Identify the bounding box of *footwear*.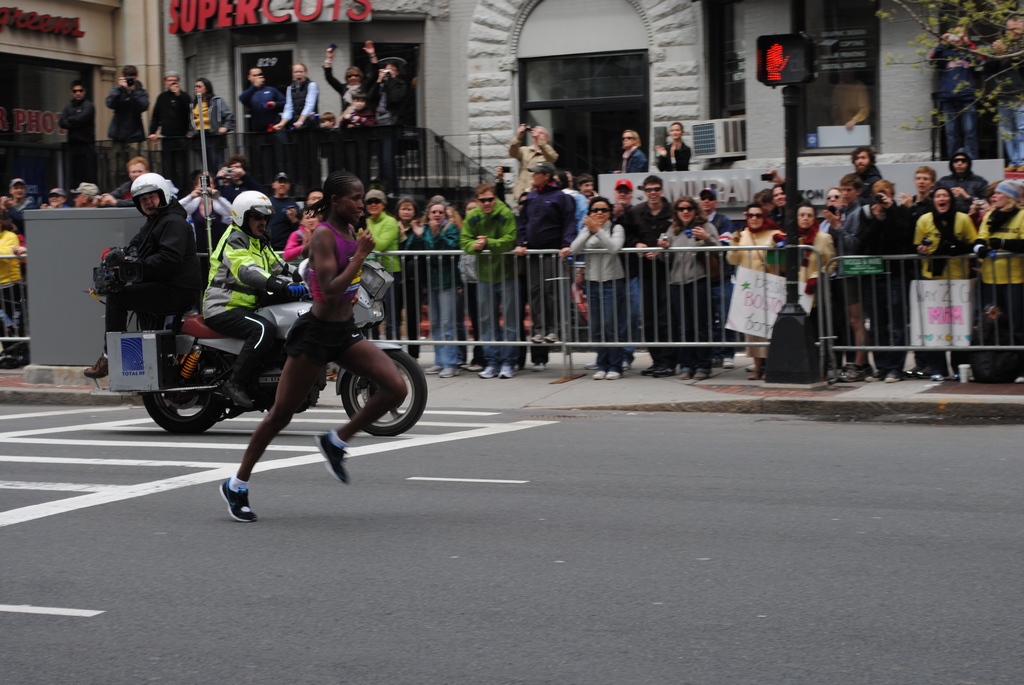
rect(441, 365, 462, 378).
